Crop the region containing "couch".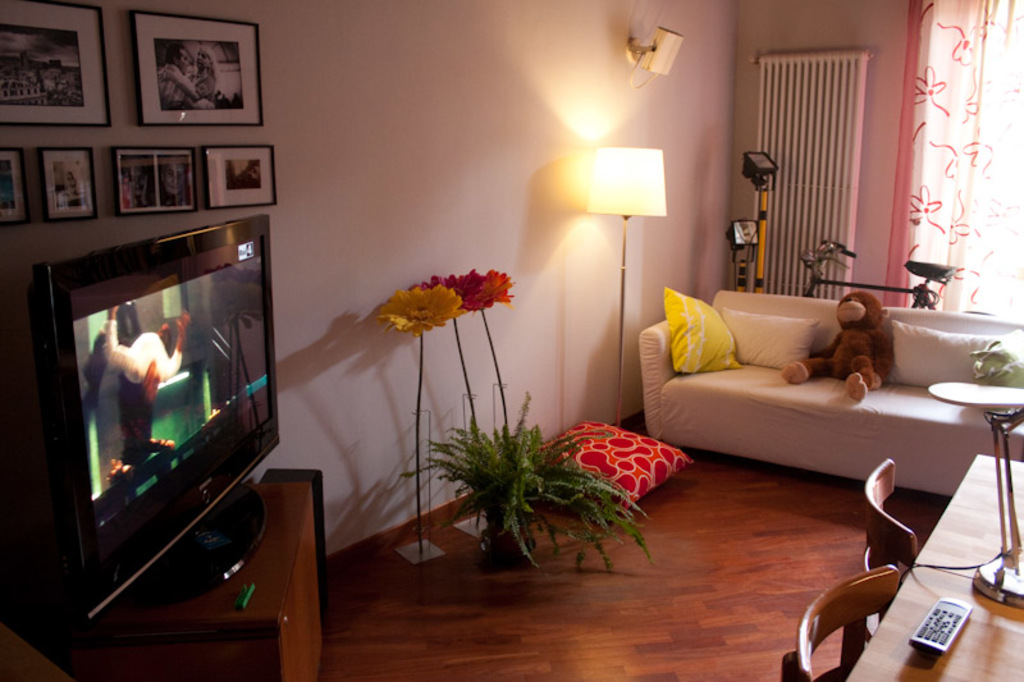
Crop region: crop(635, 288, 1023, 500).
